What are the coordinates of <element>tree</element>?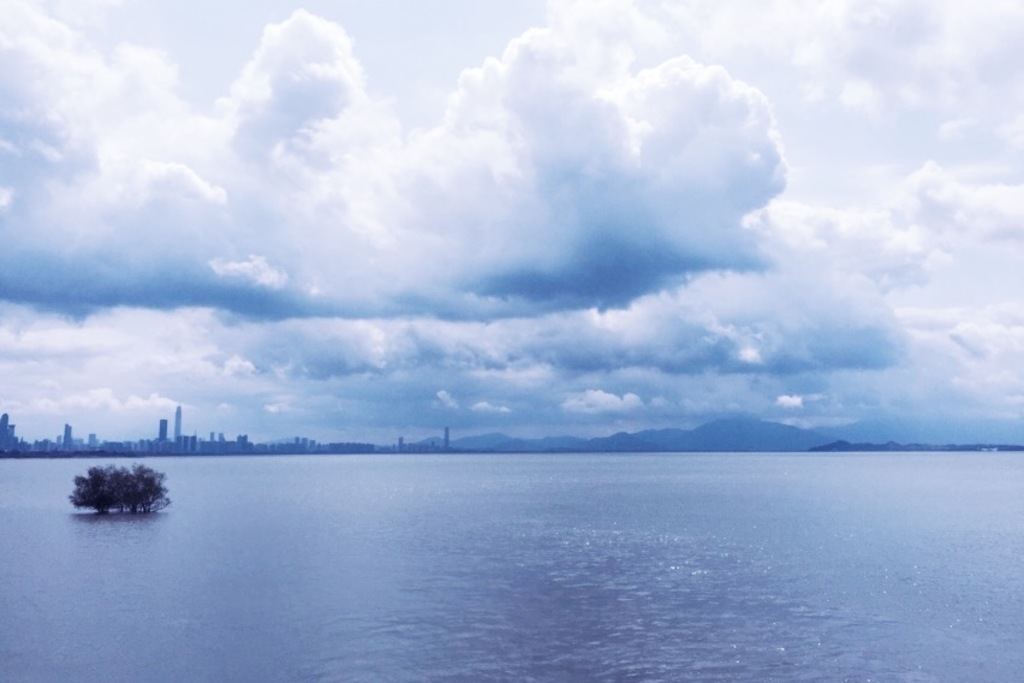
x1=67 y1=456 x2=177 y2=517.
